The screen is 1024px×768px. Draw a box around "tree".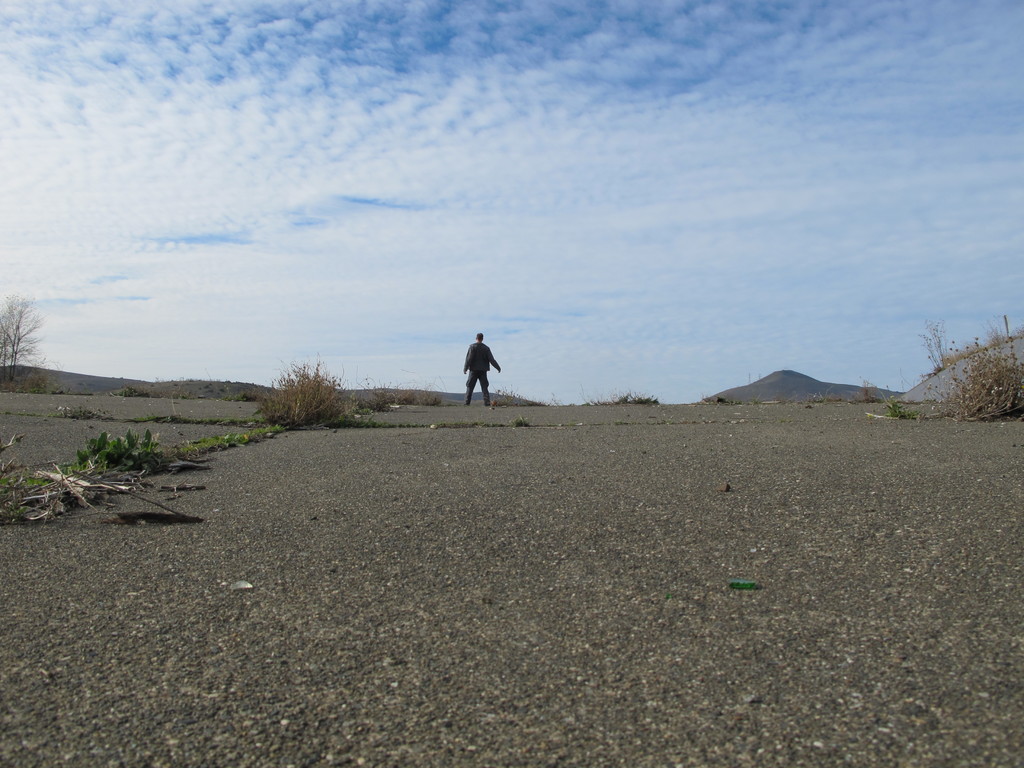
rect(0, 294, 39, 388).
